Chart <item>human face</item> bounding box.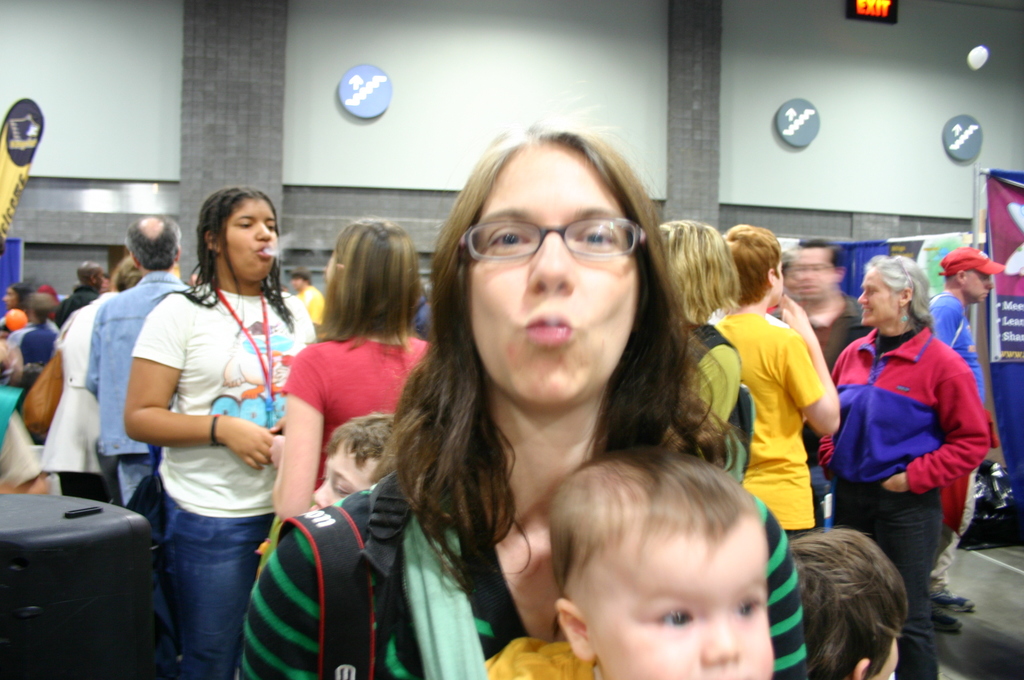
Charted: bbox=[856, 269, 894, 325].
